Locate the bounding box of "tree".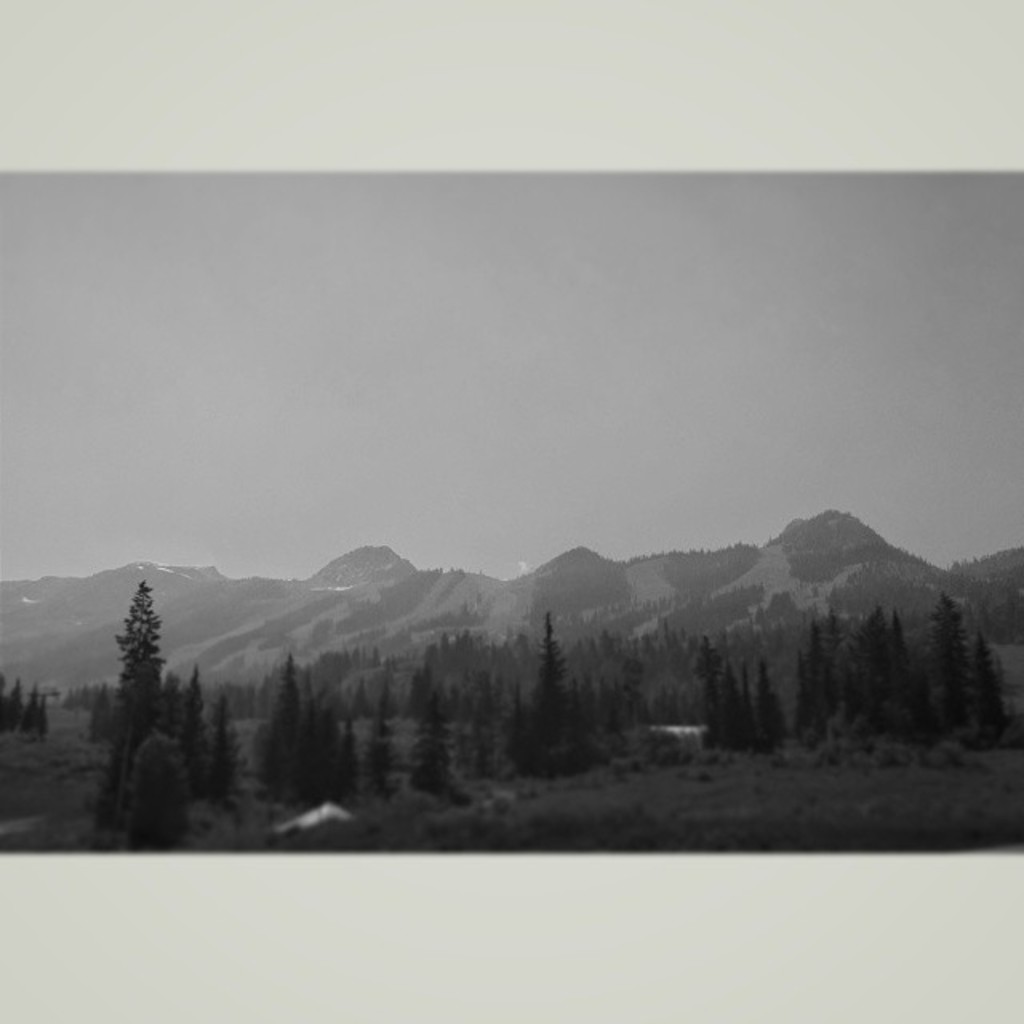
Bounding box: rect(112, 590, 168, 834).
